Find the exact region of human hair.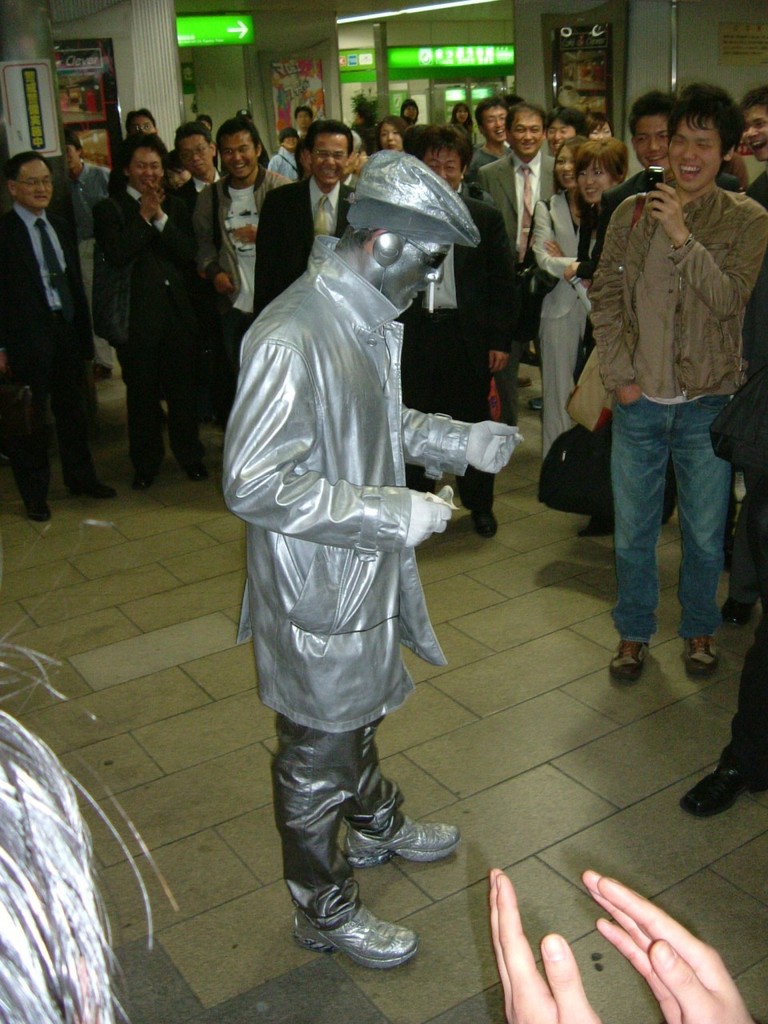
Exact region: left=302, top=117, right=352, bottom=159.
